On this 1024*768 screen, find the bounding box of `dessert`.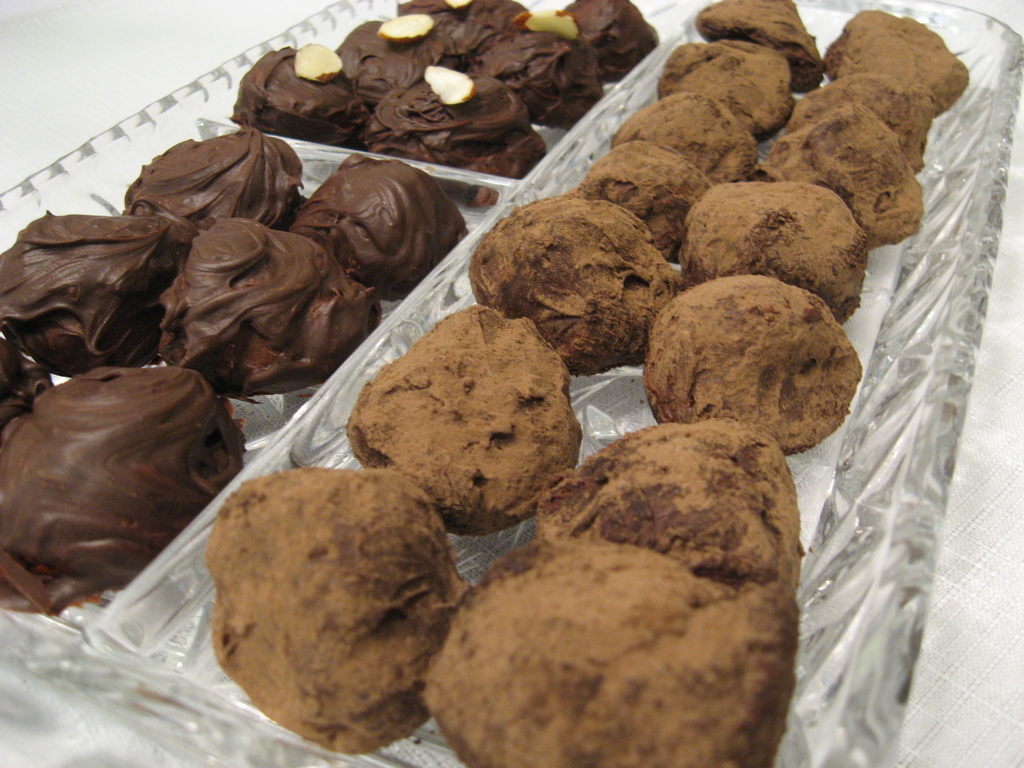
Bounding box: [572, 137, 716, 265].
